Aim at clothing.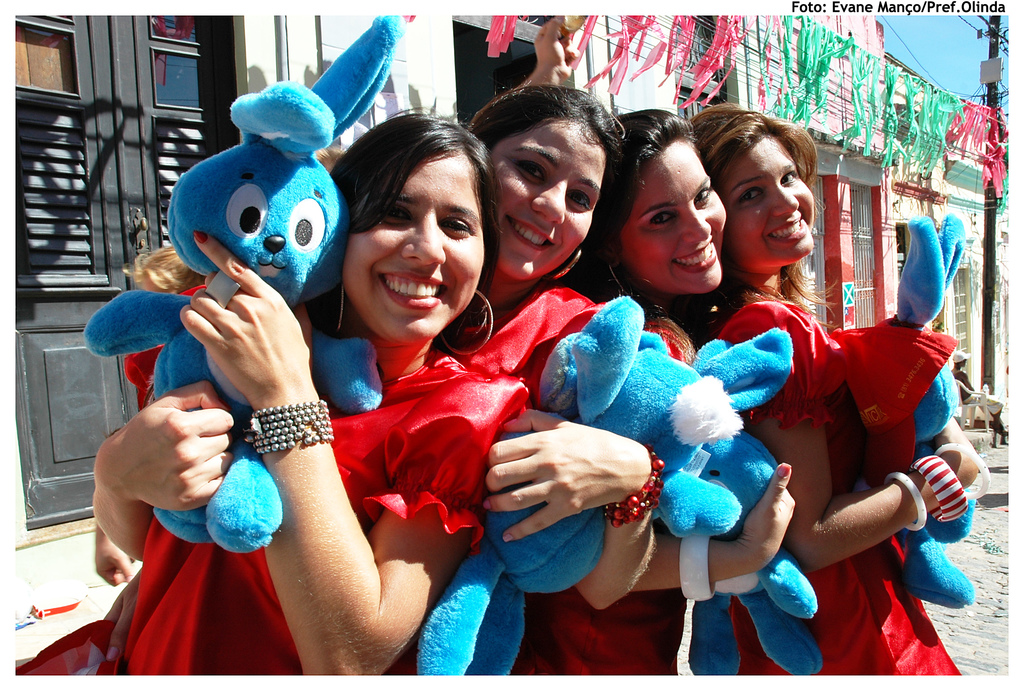
Aimed at BBox(13, 282, 527, 676).
